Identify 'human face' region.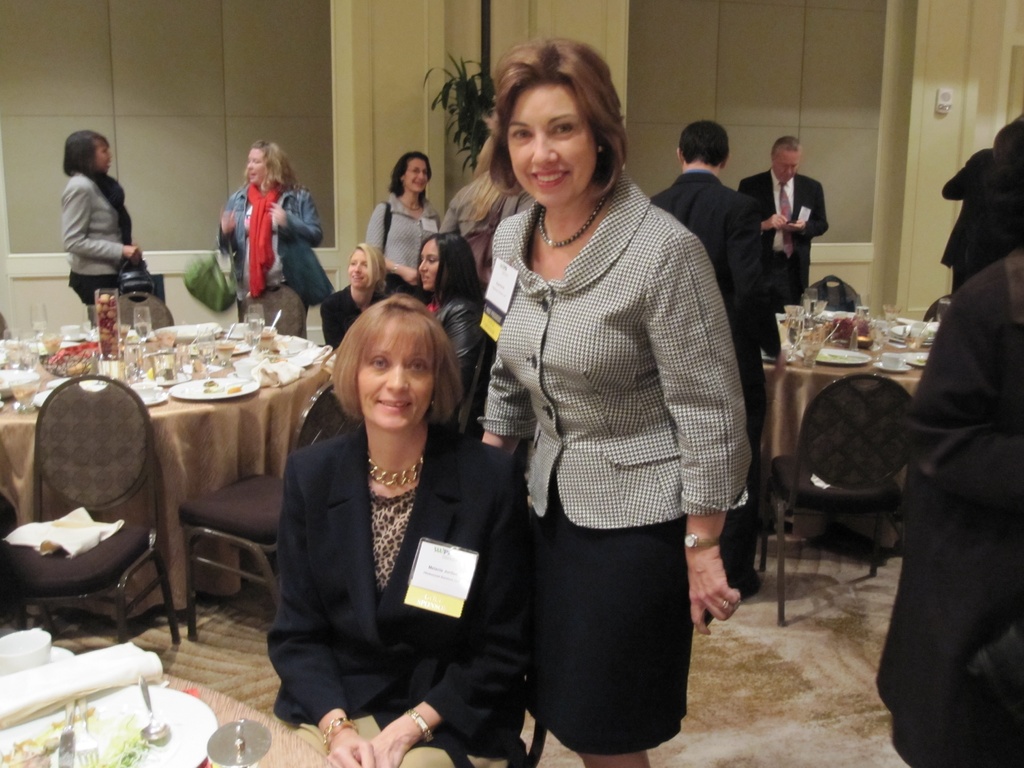
Region: <region>504, 88, 593, 207</region>.
